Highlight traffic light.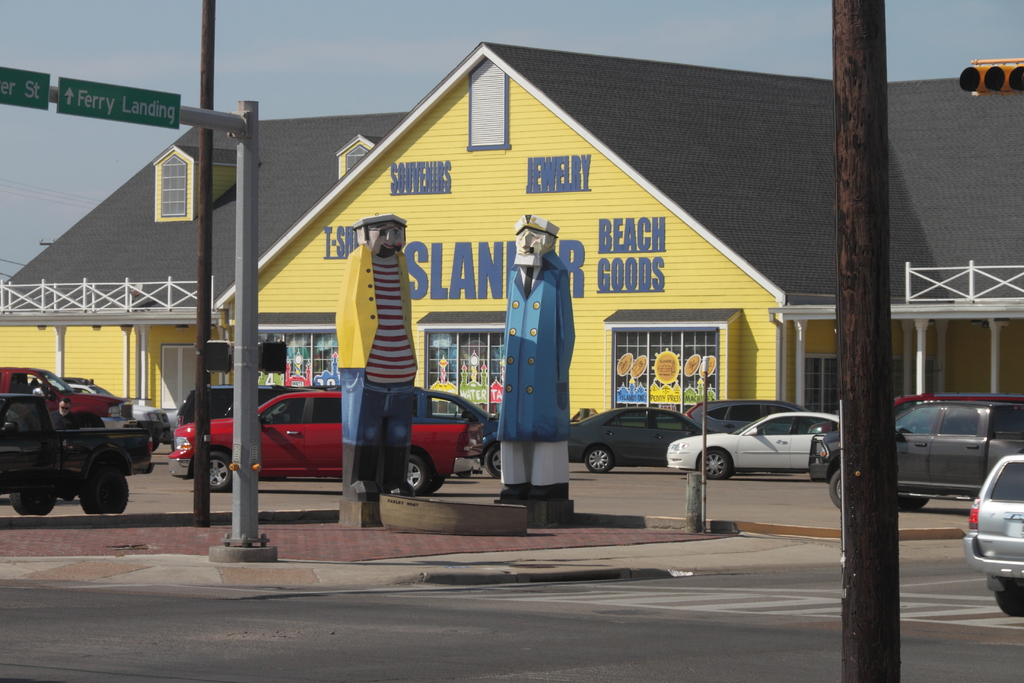
Highlighted region: select_region(204, 341, 230, 375).
